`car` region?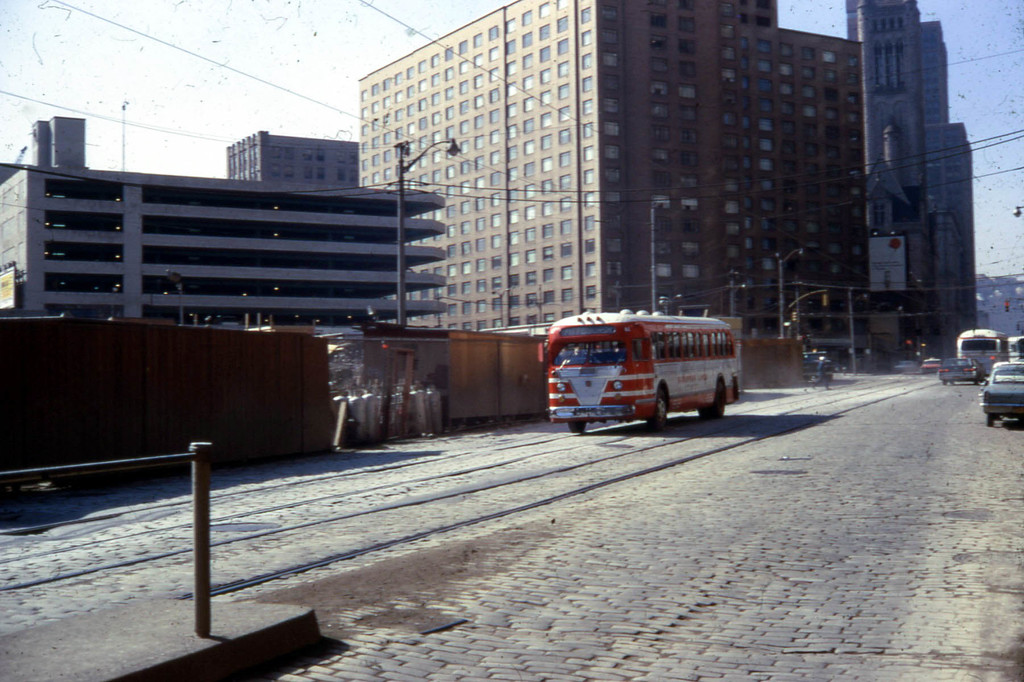
(800,348,834,379)
